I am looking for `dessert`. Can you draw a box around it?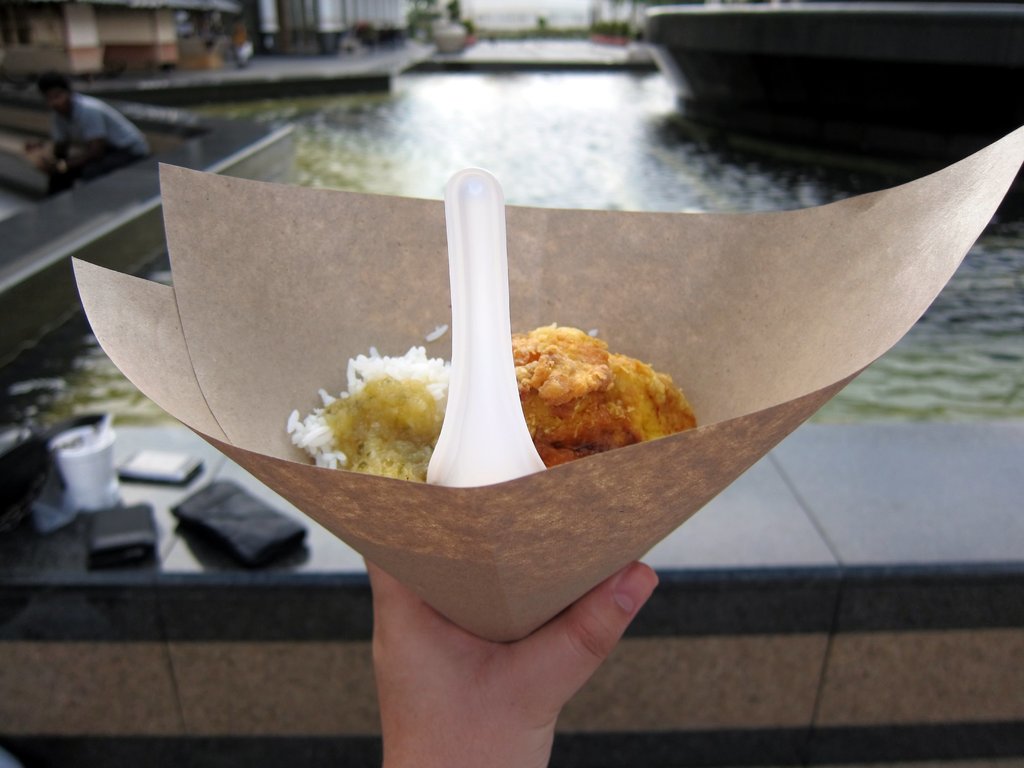
Sure, the bounding box is 499 324 678 455.
